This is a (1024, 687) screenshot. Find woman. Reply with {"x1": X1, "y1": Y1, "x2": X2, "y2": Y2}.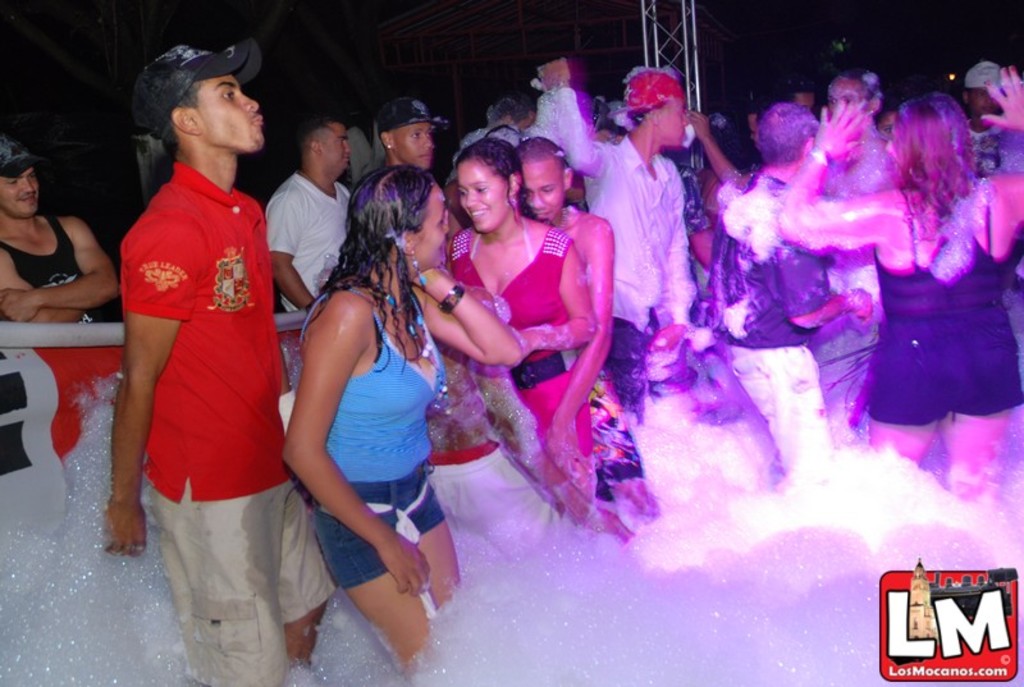
{"x1": 262, "y1": 124, "x2": 461, "y2": 677}.
